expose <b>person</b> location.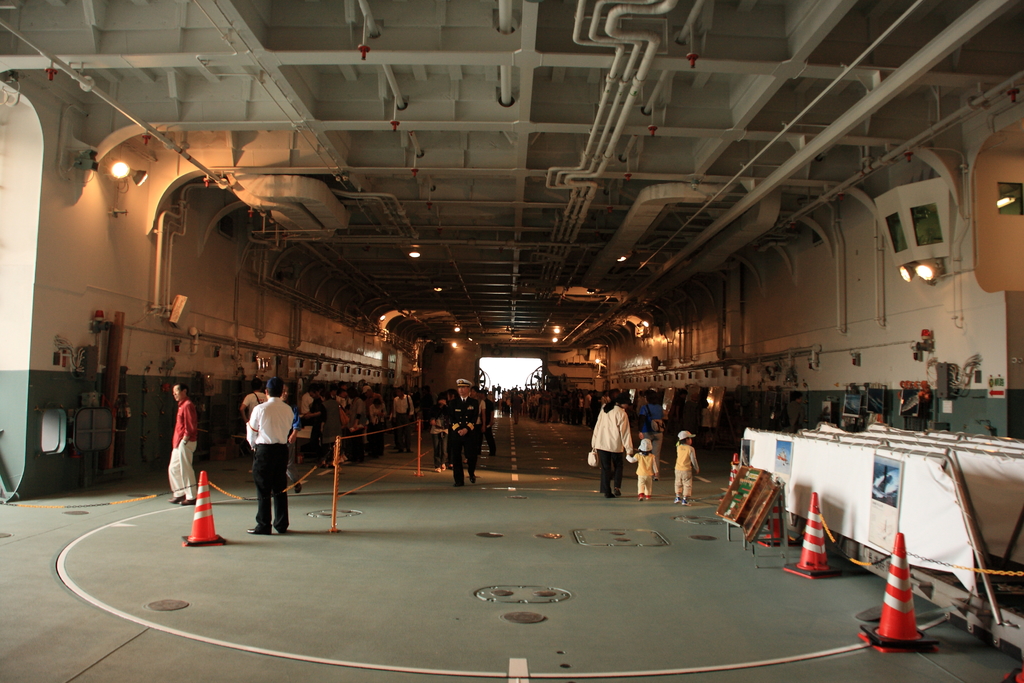
Exposed at x1=495, y1=383, x2=502, y2=399.
